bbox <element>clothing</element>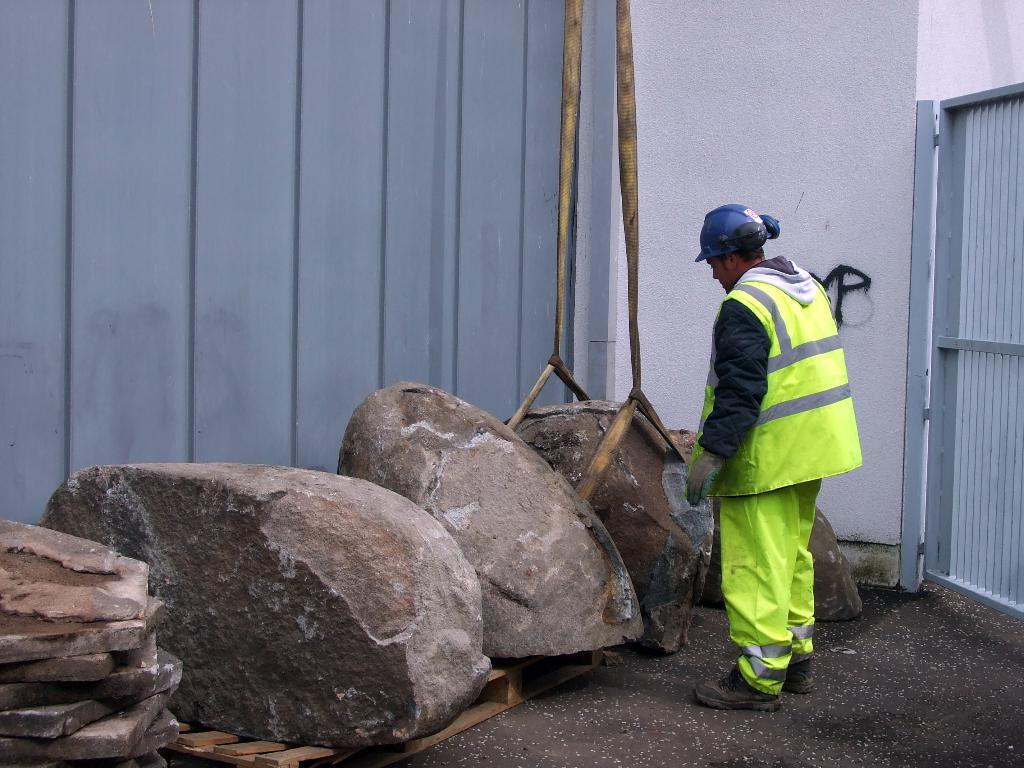
{"left": 694, "top": 195, "right": 874, "bottom": 681}
